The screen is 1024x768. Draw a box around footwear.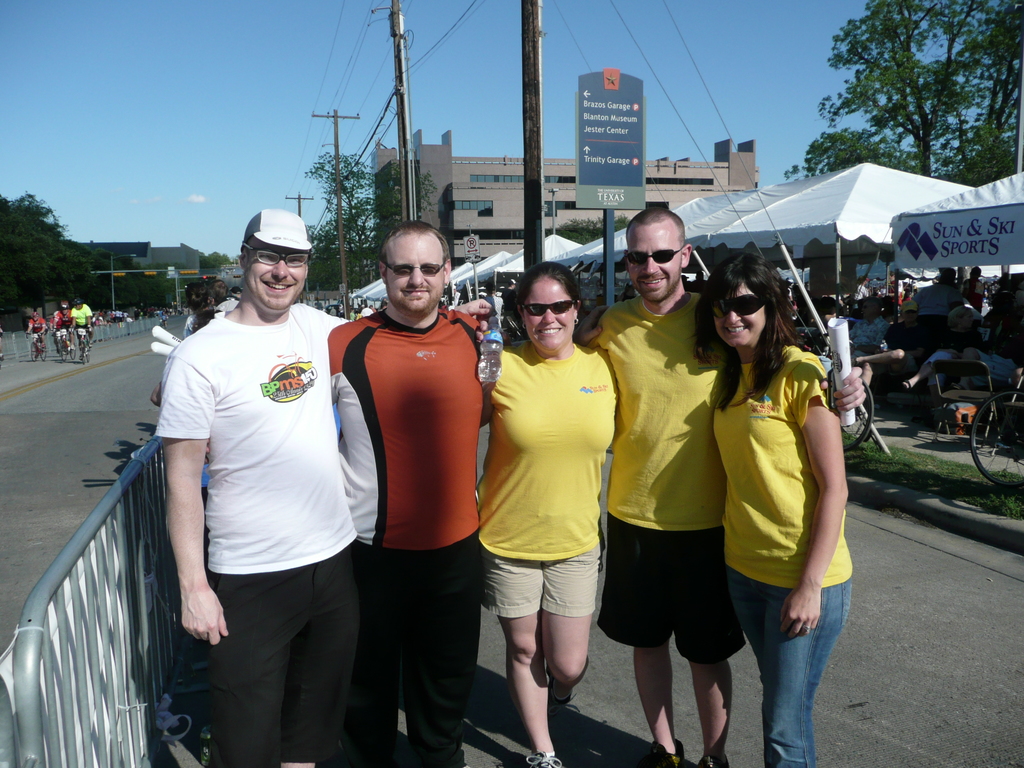
(643, 739, 689, 767).
